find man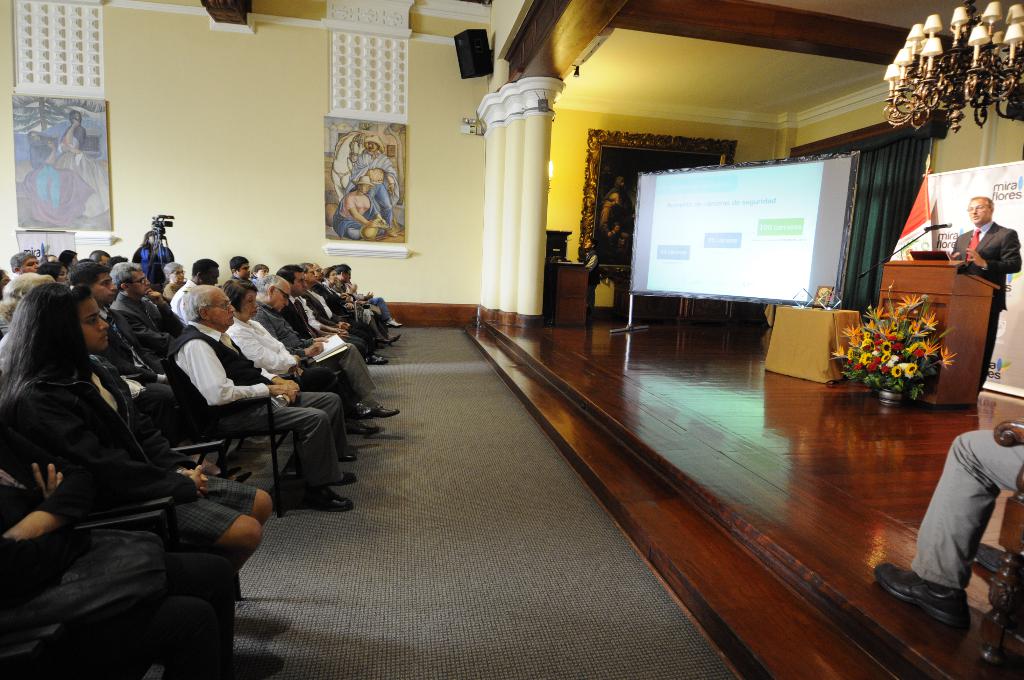
locate(352, 133, 397, 236)
